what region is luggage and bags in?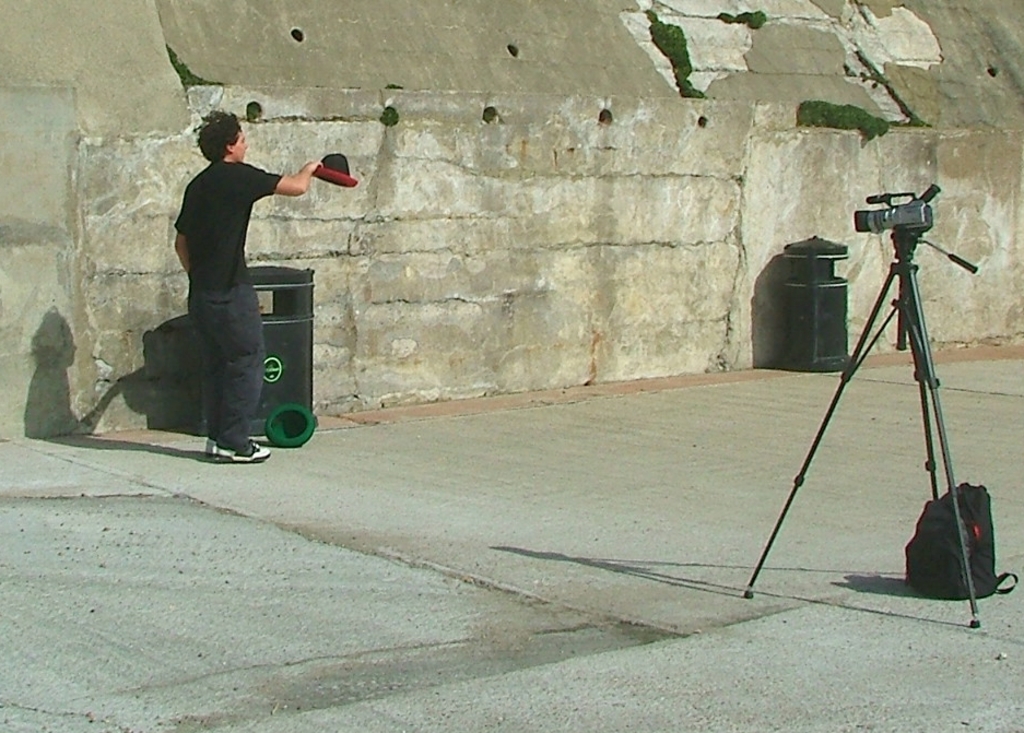
[left=906, top=478, right=1017, bottom=595].
